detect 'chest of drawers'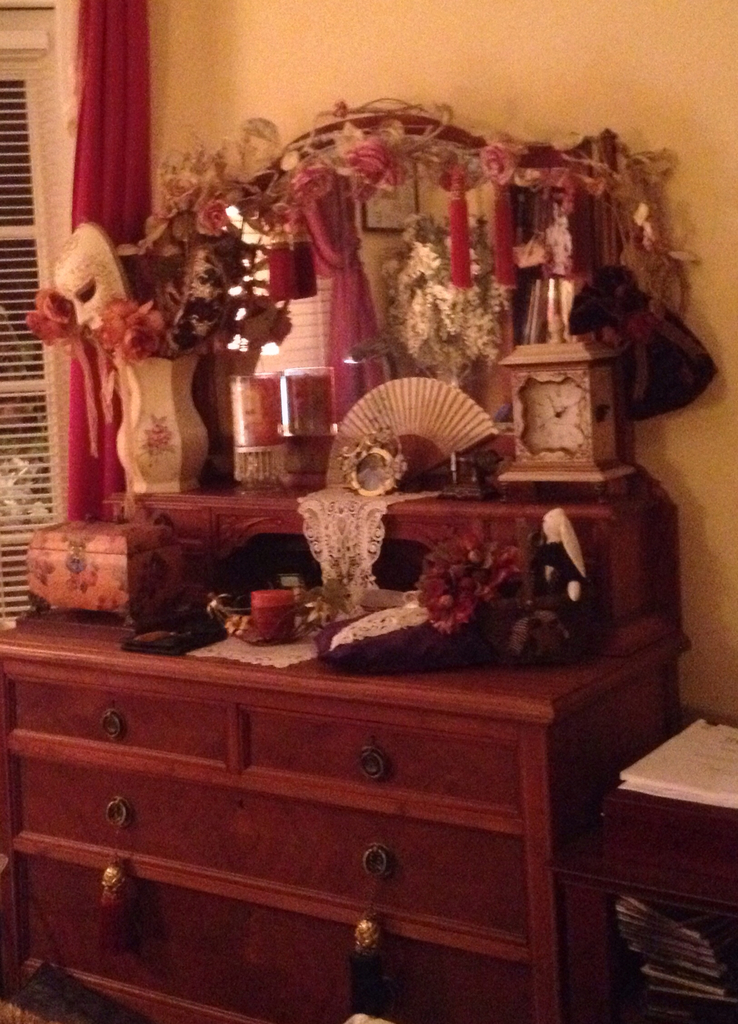
BBox(0, 113, 691, 1023)
